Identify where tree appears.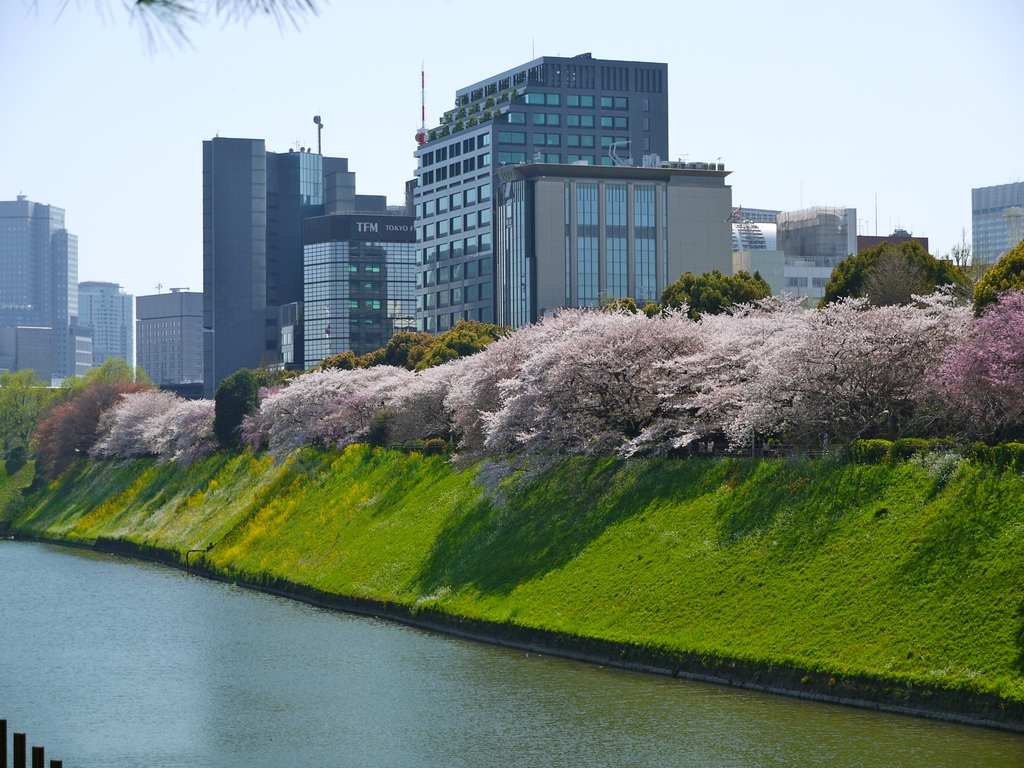
Appears at 213, 368, 296, 450.
